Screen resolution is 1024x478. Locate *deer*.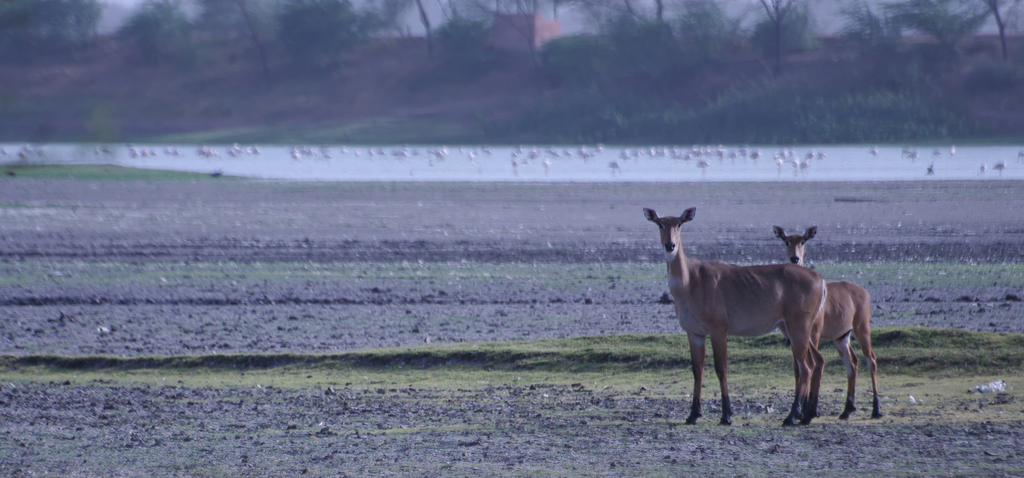
select_region(646, 209, 831, 426).
